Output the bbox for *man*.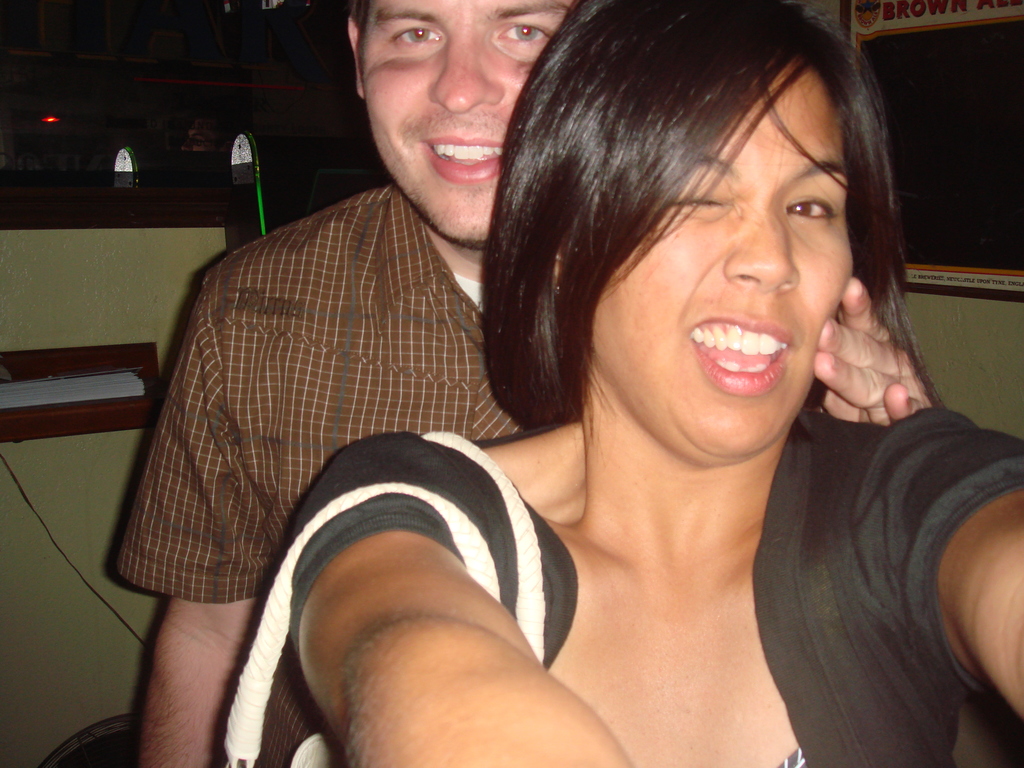
pyautogui.locateOnScreen(148, 0, 738, 735).
